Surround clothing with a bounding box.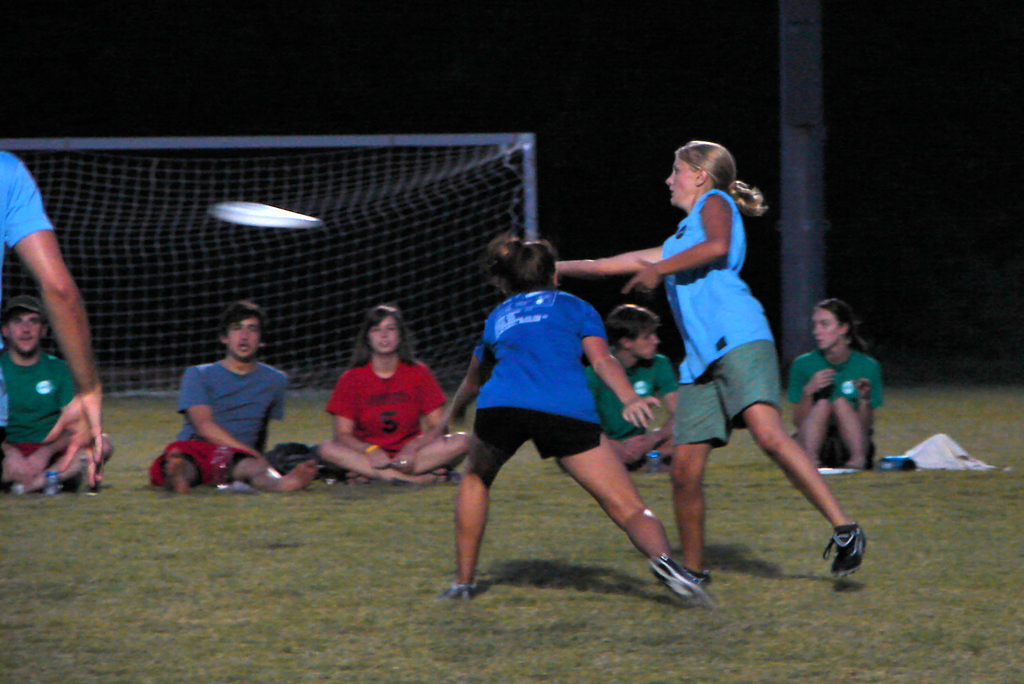
{"left": 0, "top": 356, "right": 79, "bottom": 455}.
